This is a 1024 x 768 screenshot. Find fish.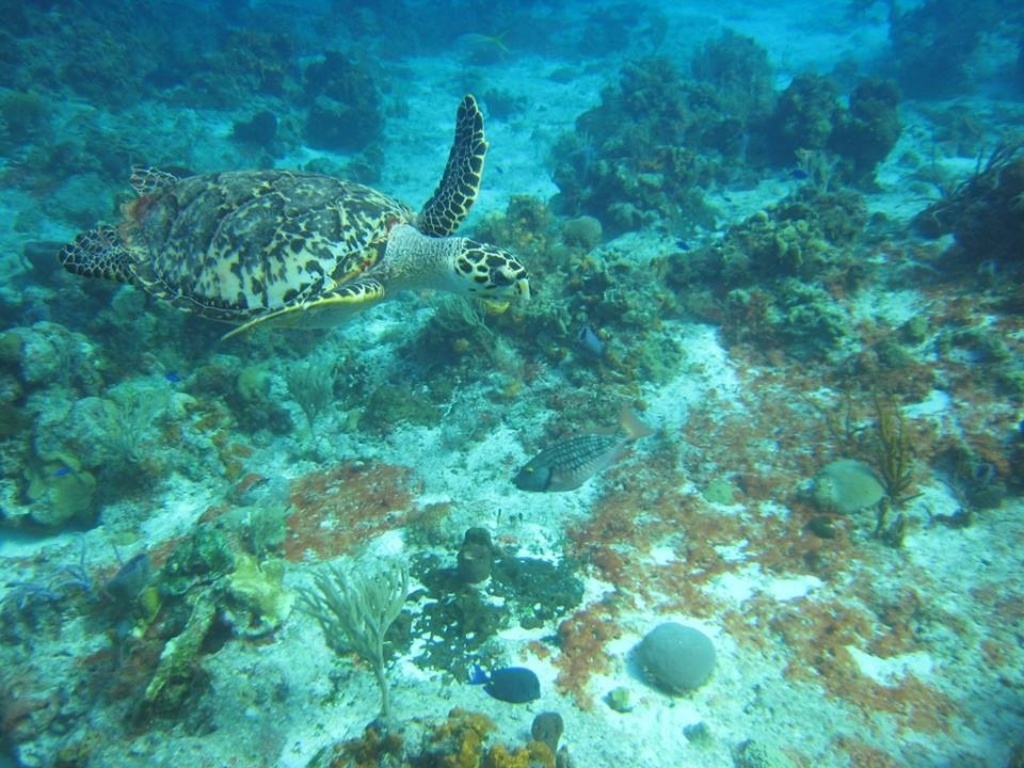
Bounding box: <region>468, 665, 541, 705</region>.
